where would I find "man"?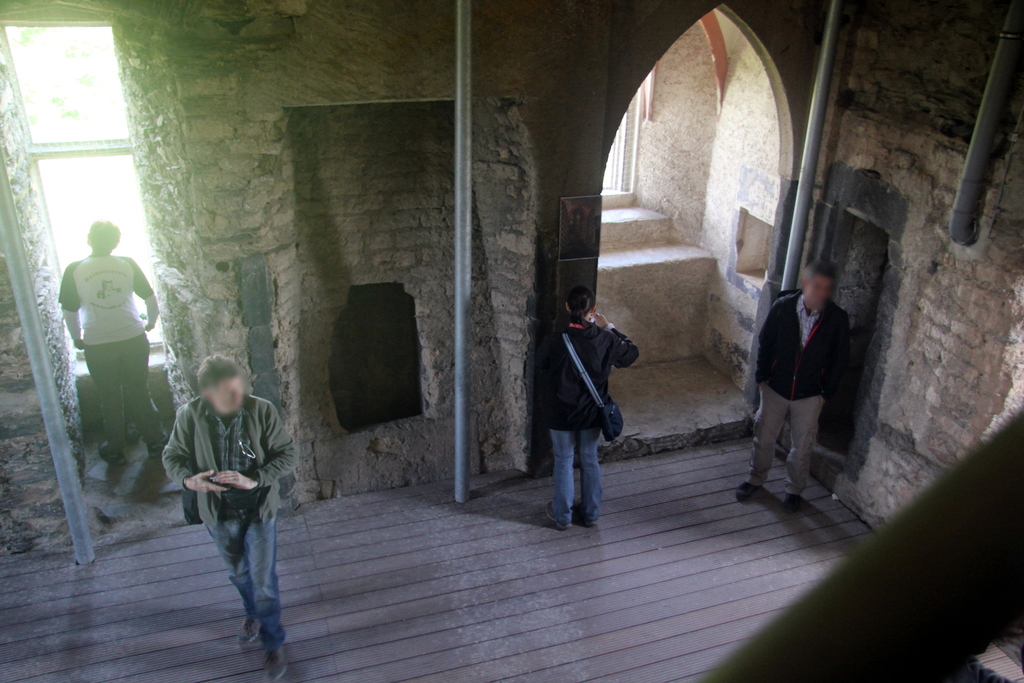
At <bbox>53, 219, 162, 457</bbox>.
